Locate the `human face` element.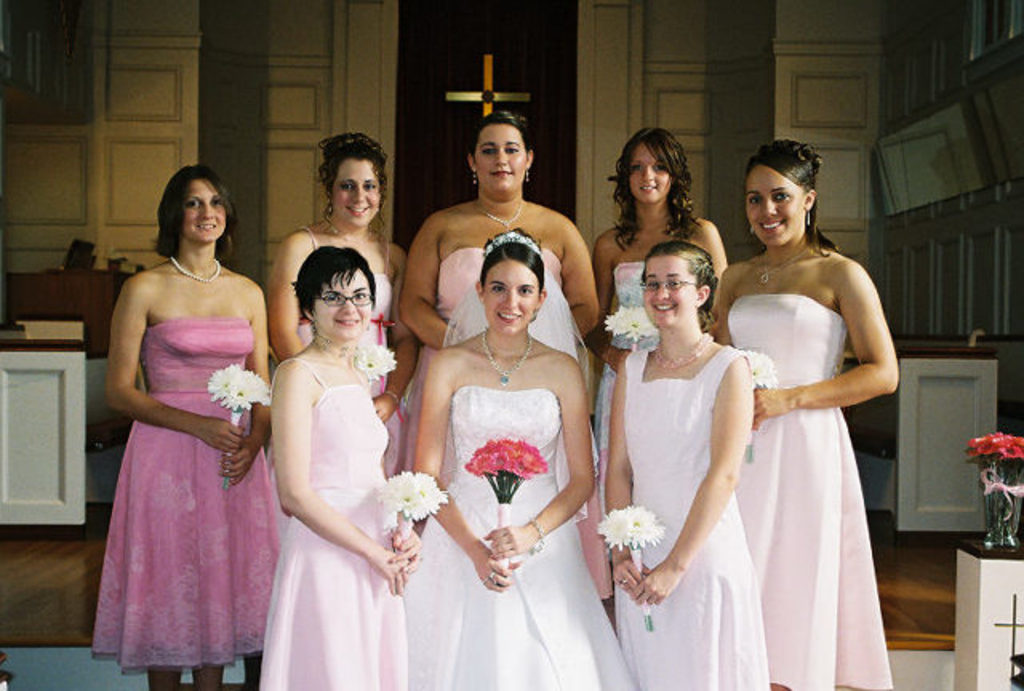
Element bbox: pyautogui.locateOnScreen(643, 259, 698, 326).
